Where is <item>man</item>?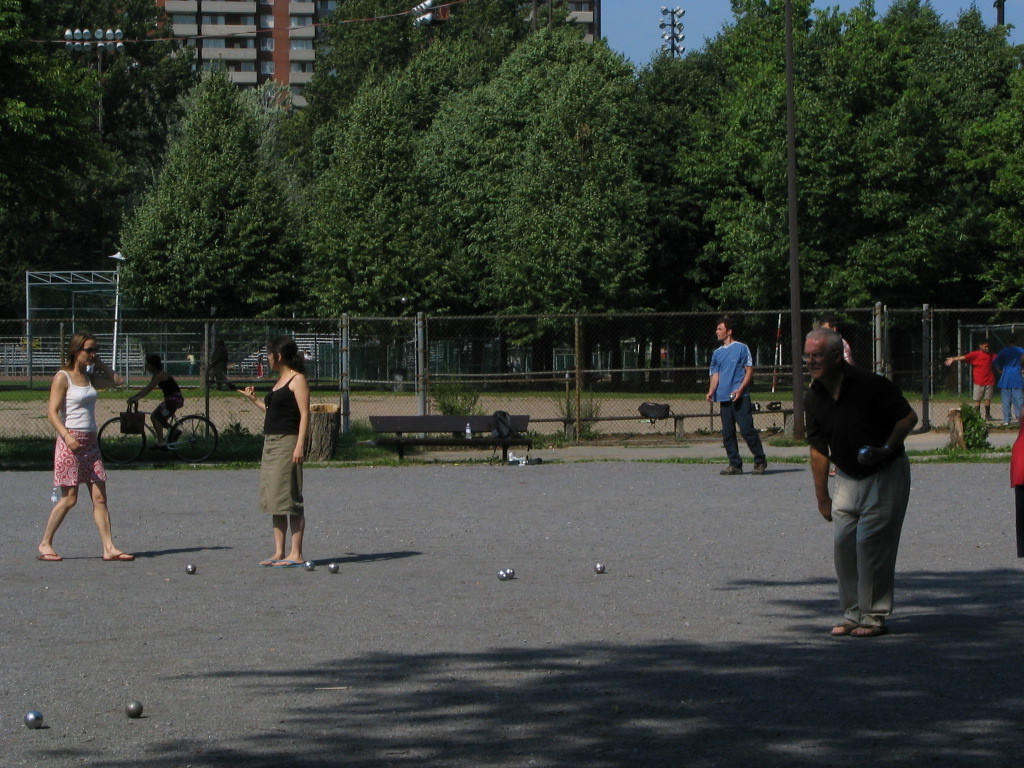
BBox(801, 328, 918, 637).
